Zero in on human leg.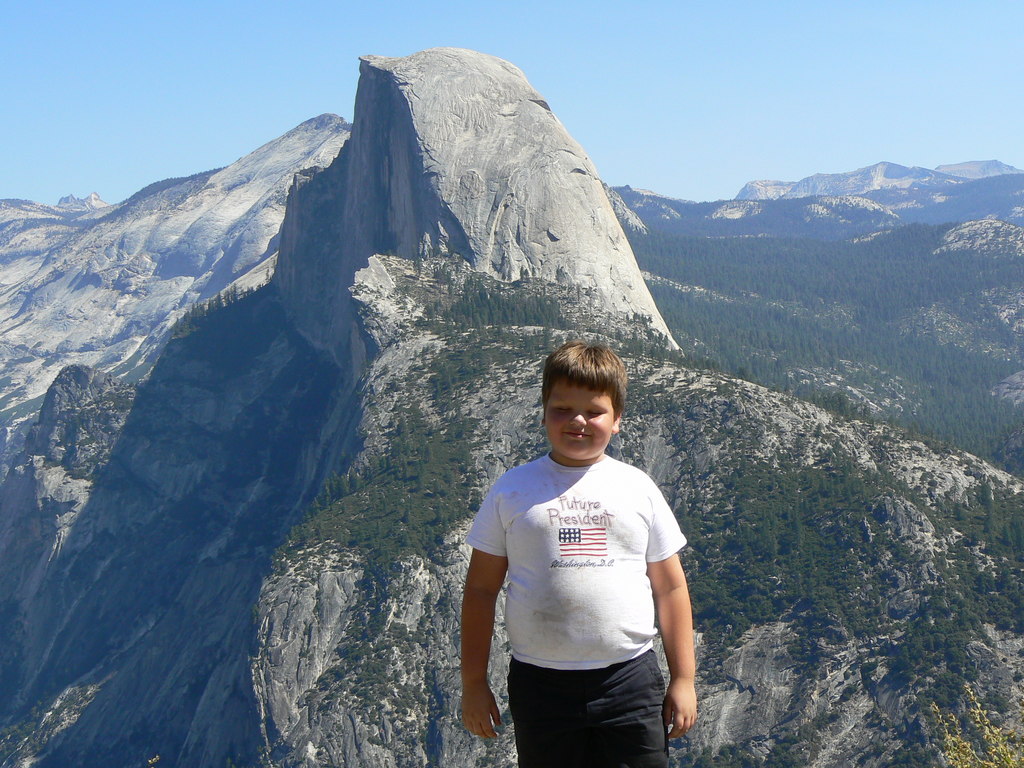
Zeroed in: detection(509, 652, 587, 767).
